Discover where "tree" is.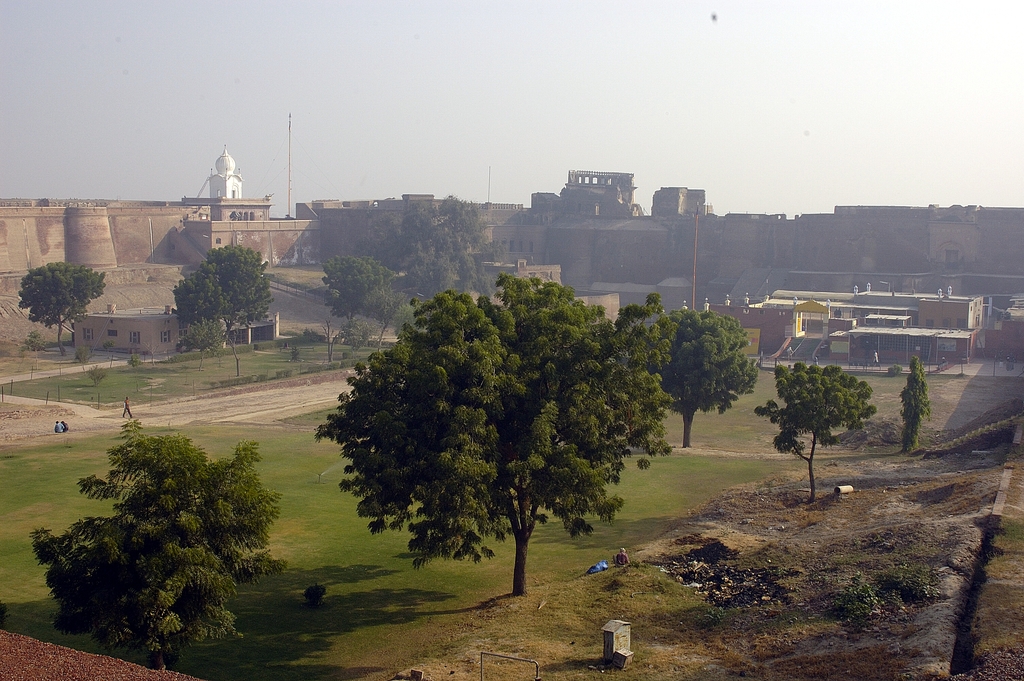
Discovered at (366, 282, 416, 349).
